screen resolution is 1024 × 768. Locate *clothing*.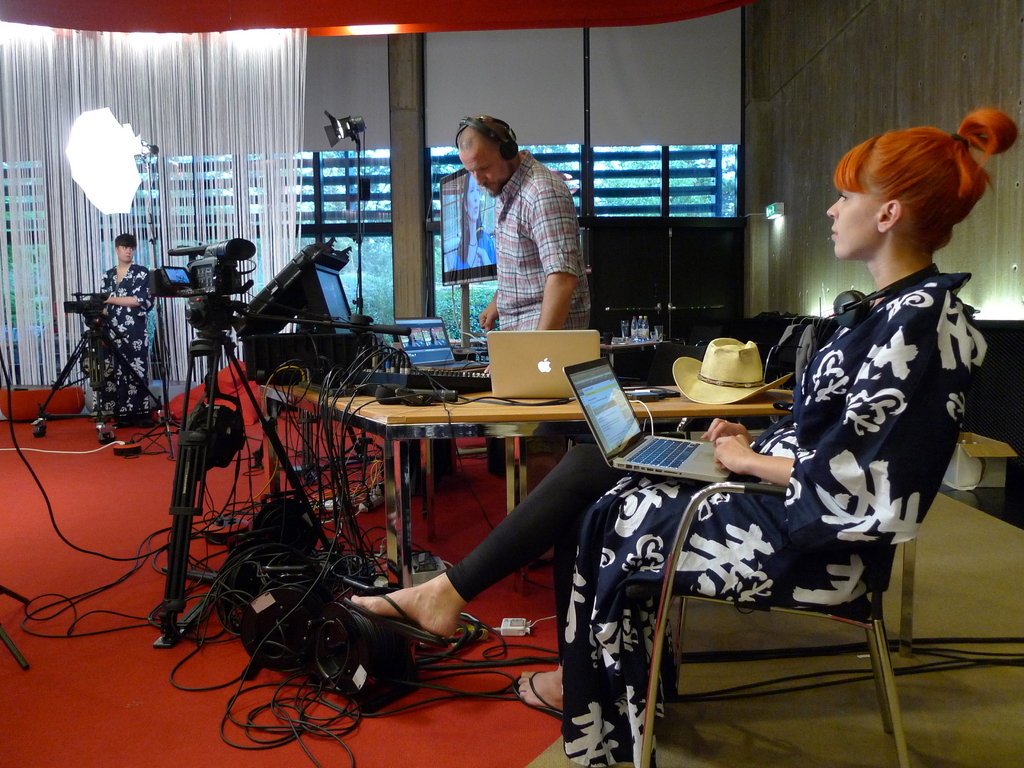
492:152:595:331.
